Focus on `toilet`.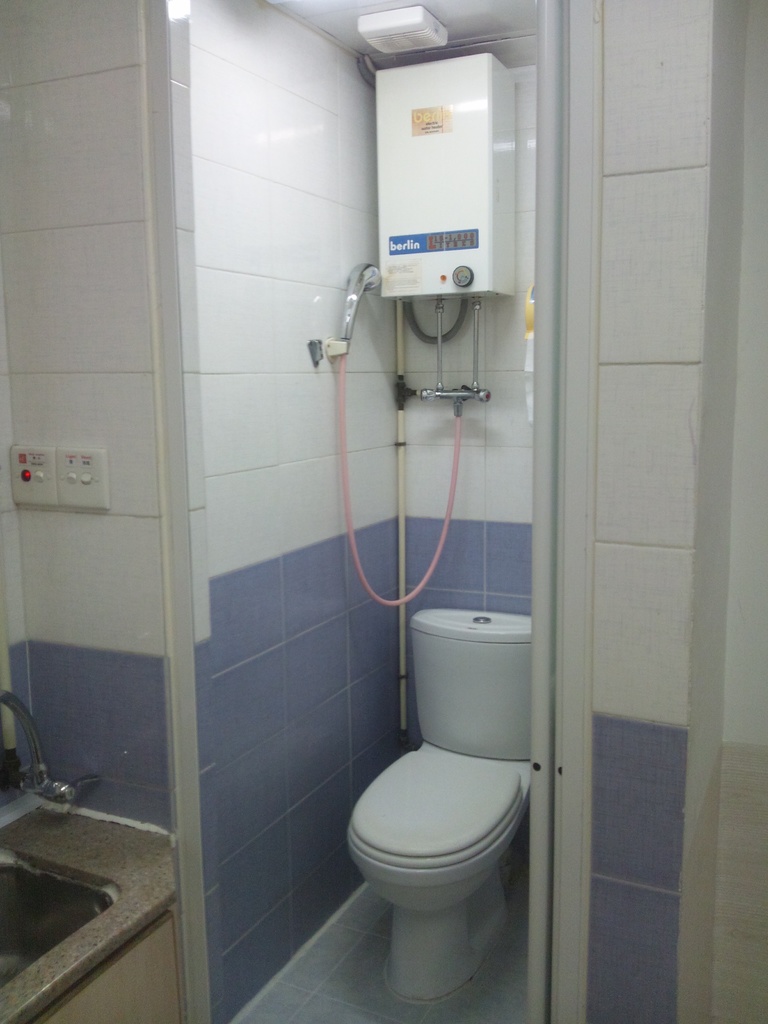
Focused at <bbox>341, 650, 547, 998</bbox>.
